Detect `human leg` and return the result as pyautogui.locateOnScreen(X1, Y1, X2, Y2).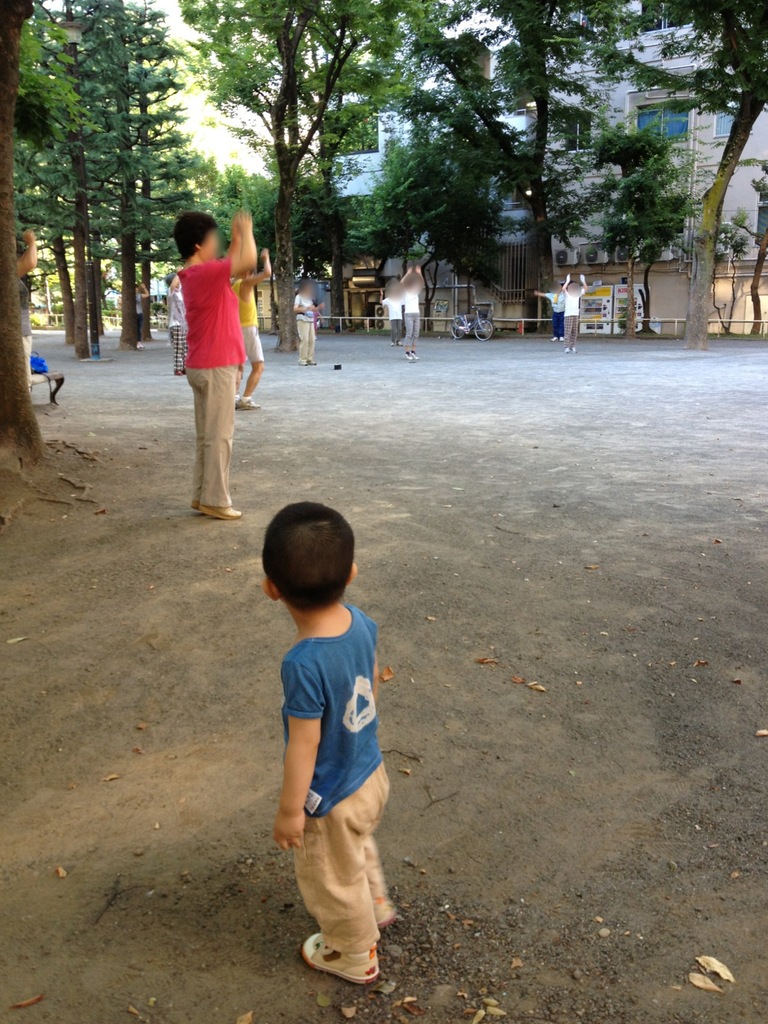
pyautogui.locateOnScreen(296, 315, 307, 364).
